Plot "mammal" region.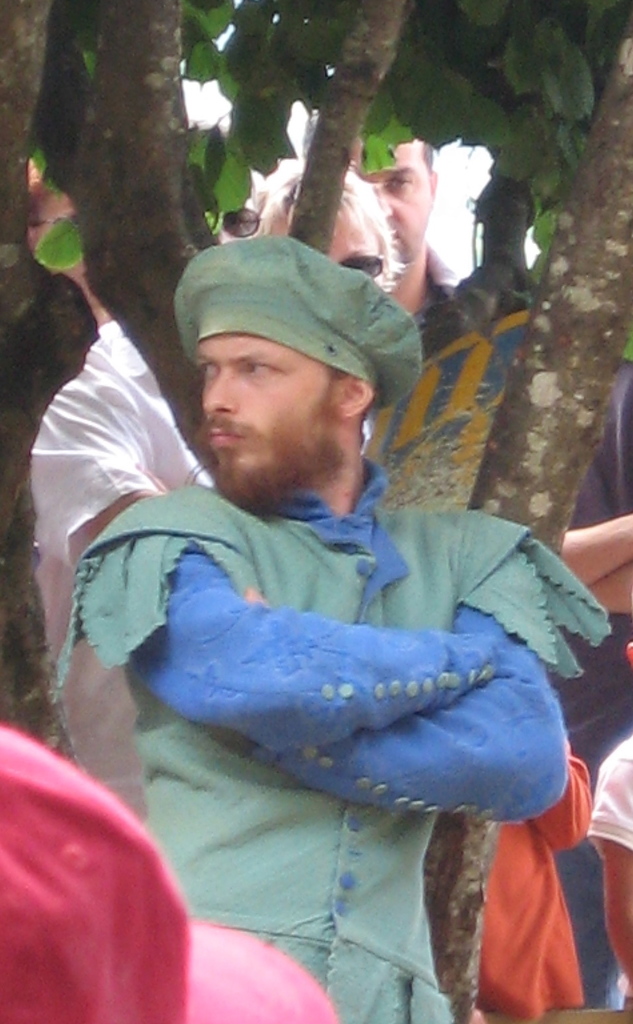
Plotted at <box>21,129,265,850</box>.
